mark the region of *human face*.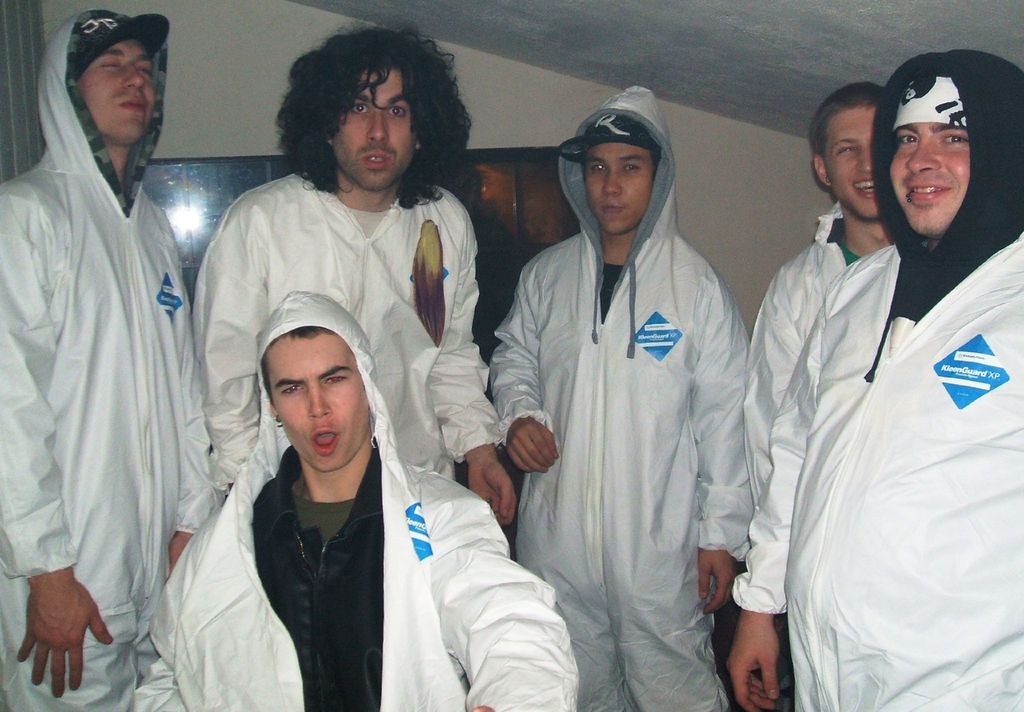
Region: bbox=(582, 144, 657, 234).
